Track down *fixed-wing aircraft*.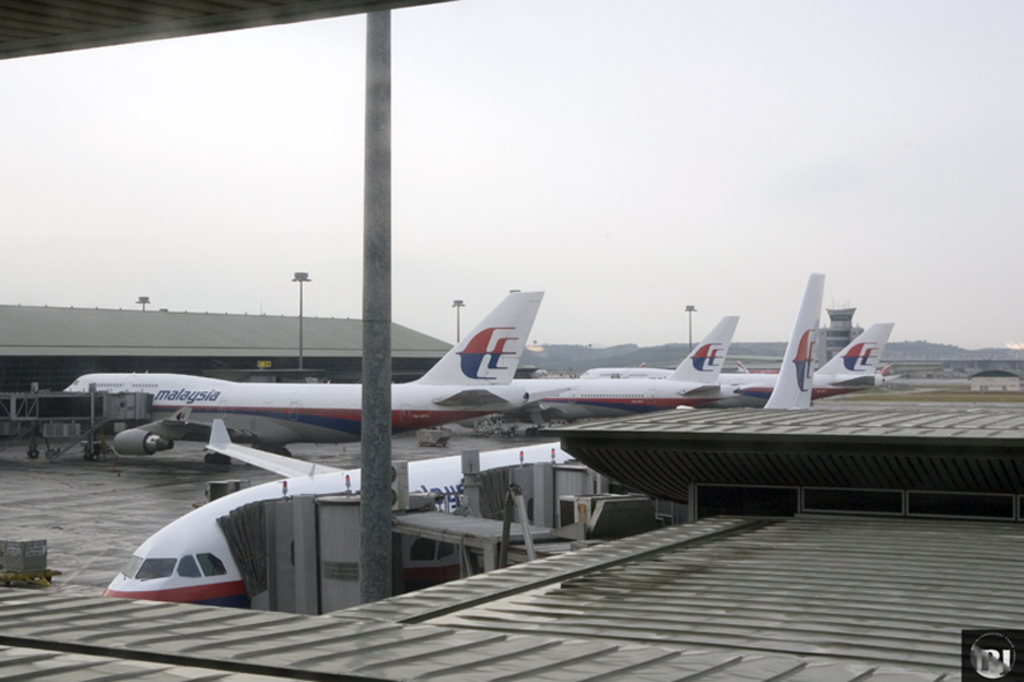
Tracked to 574:320:897:403.
